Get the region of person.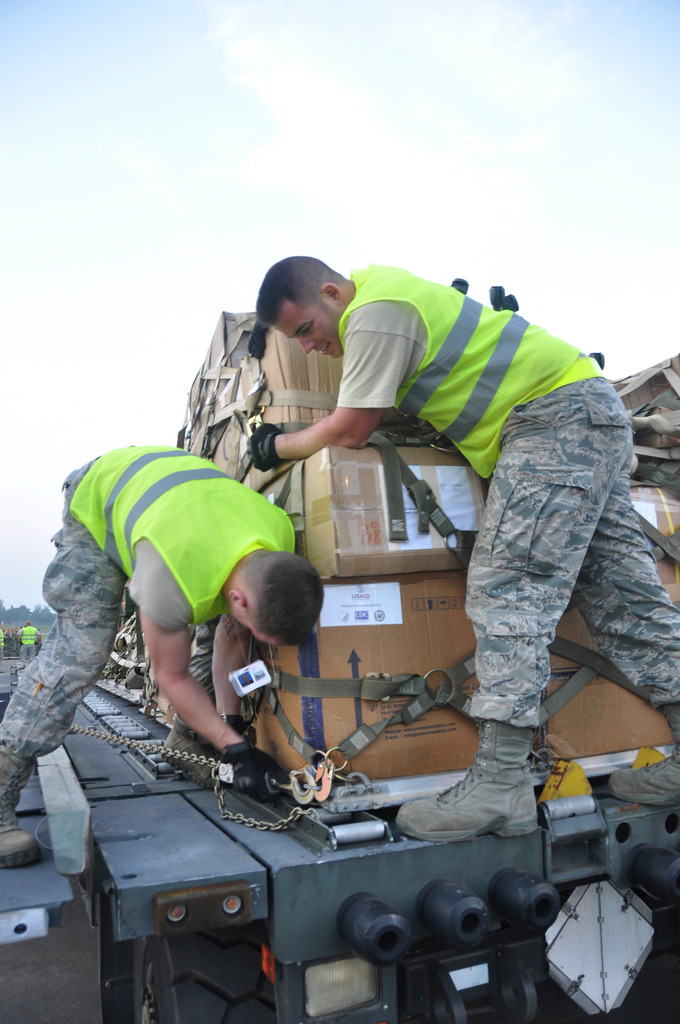
[186, 277, 616, 881].
